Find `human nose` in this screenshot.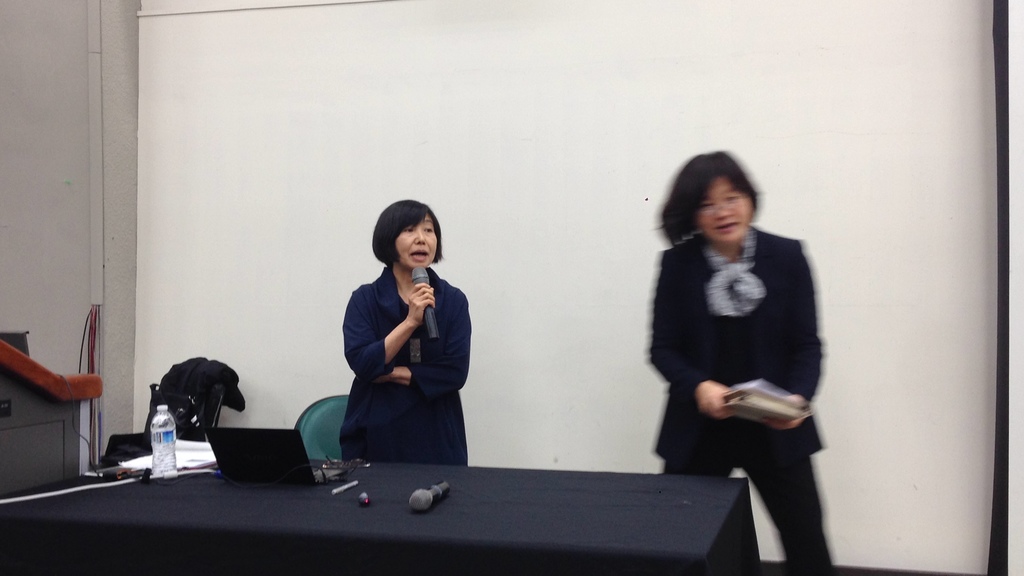
The bounding box for `human nose` is <region>415, 228, 425, 244</region>.
